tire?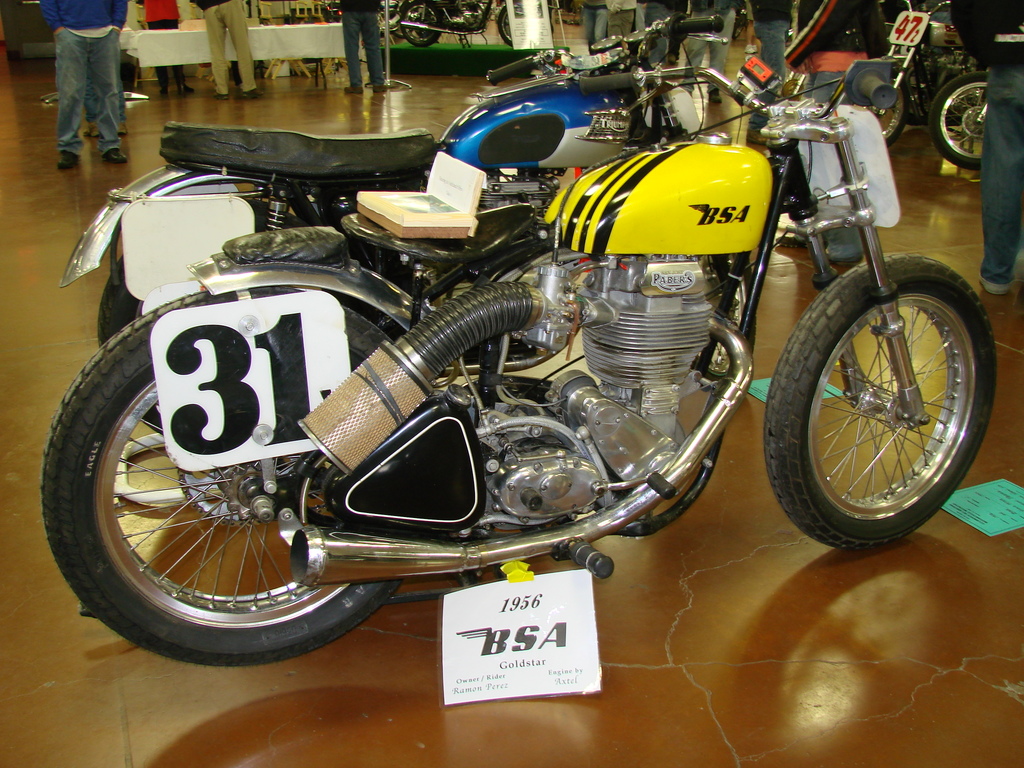
(392, 4, 436, 50)
